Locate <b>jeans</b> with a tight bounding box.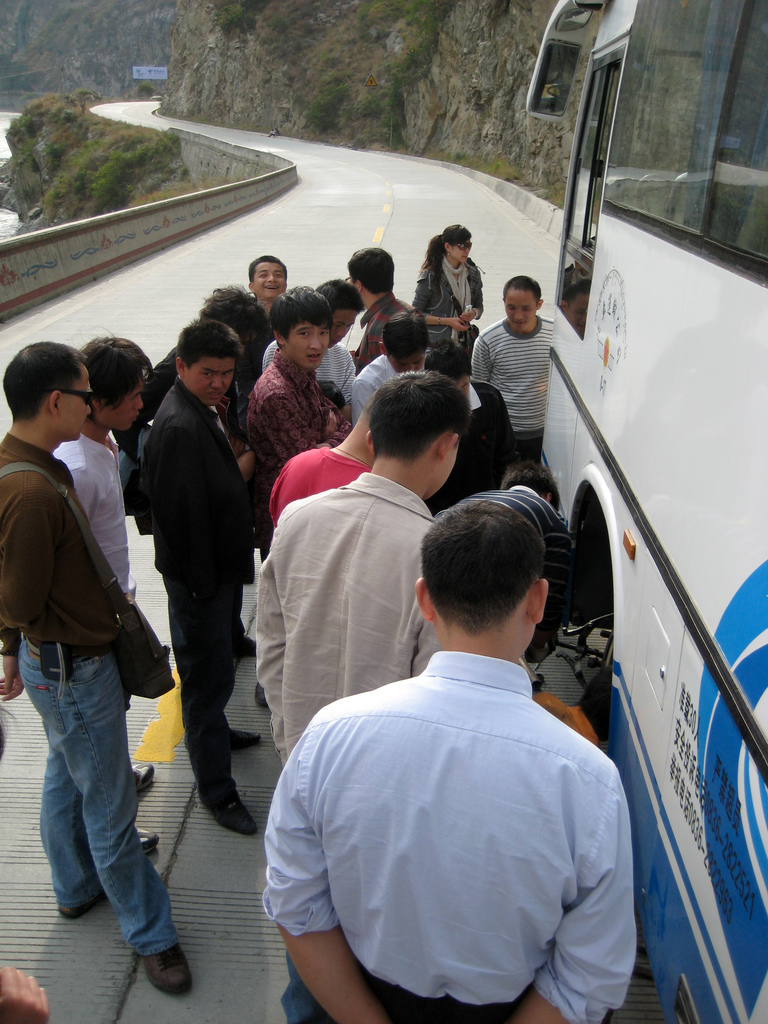
273 935 540 1023.
